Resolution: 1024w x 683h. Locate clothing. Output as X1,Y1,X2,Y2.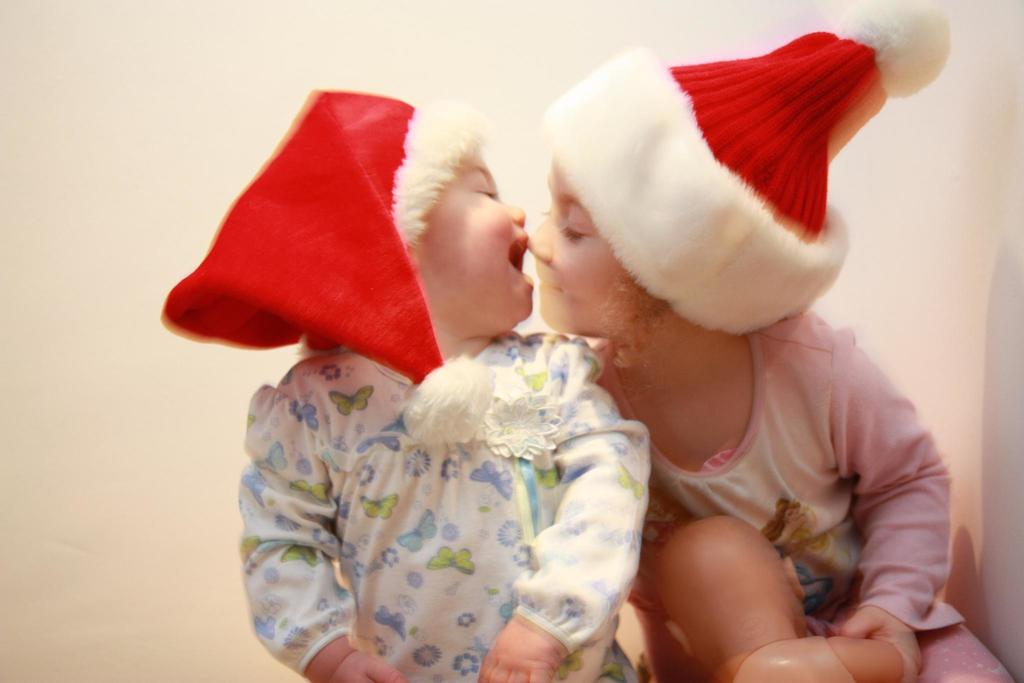
593,304,961,628.
